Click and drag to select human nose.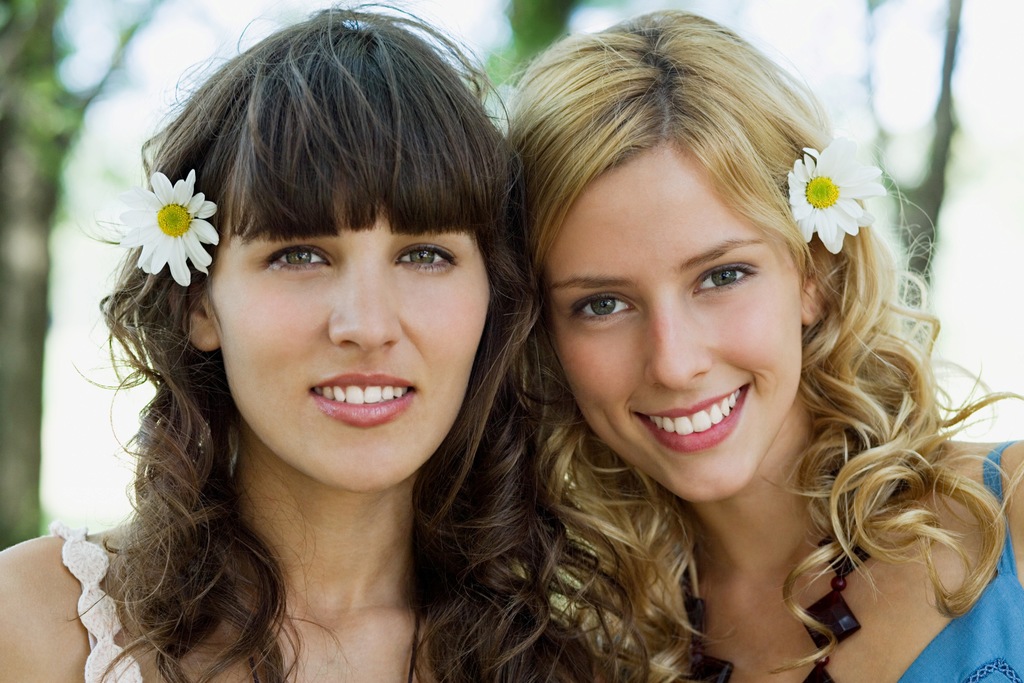
Selection: 326/252/402/353.
